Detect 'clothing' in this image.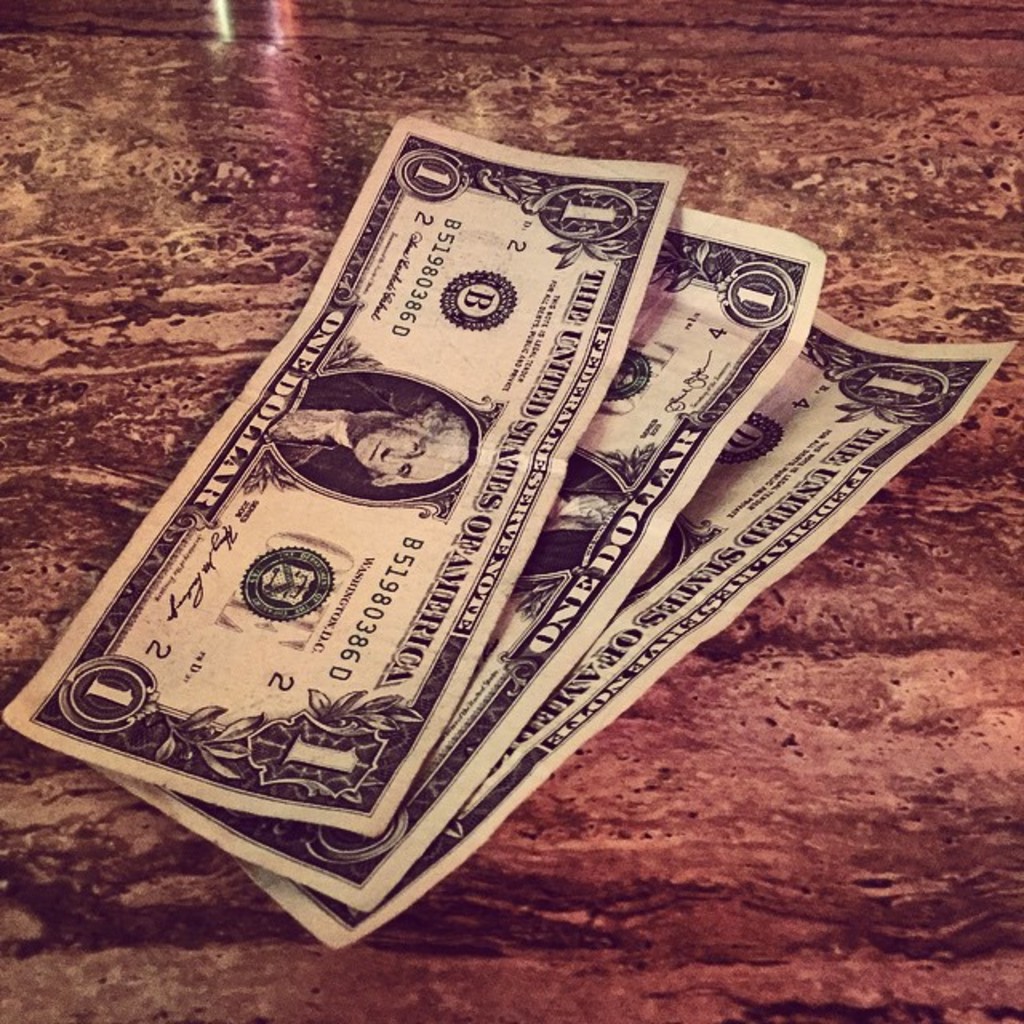
Detection: 269 366 403 474.
